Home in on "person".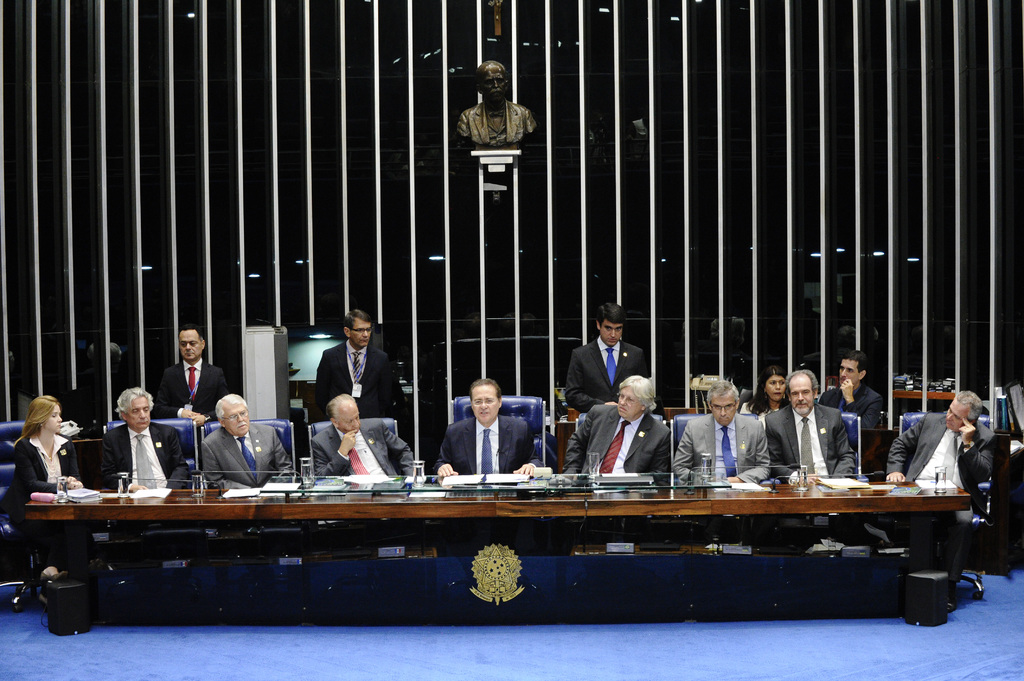
Homed in at (765, 368, 860, 485).
